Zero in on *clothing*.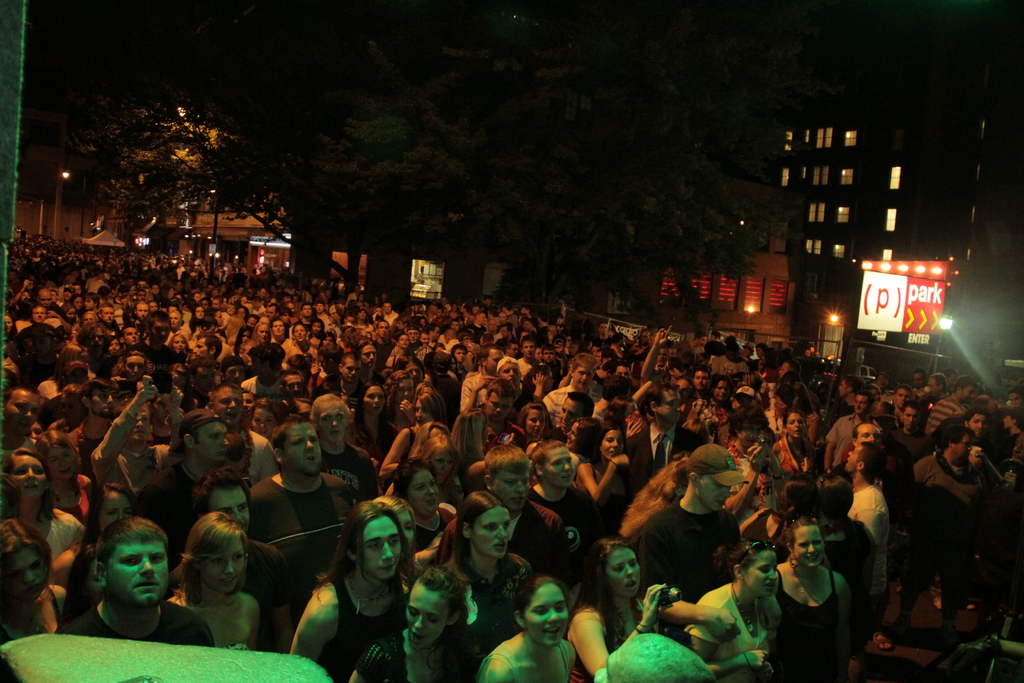
Zeroed in: 60,597,219,655.
